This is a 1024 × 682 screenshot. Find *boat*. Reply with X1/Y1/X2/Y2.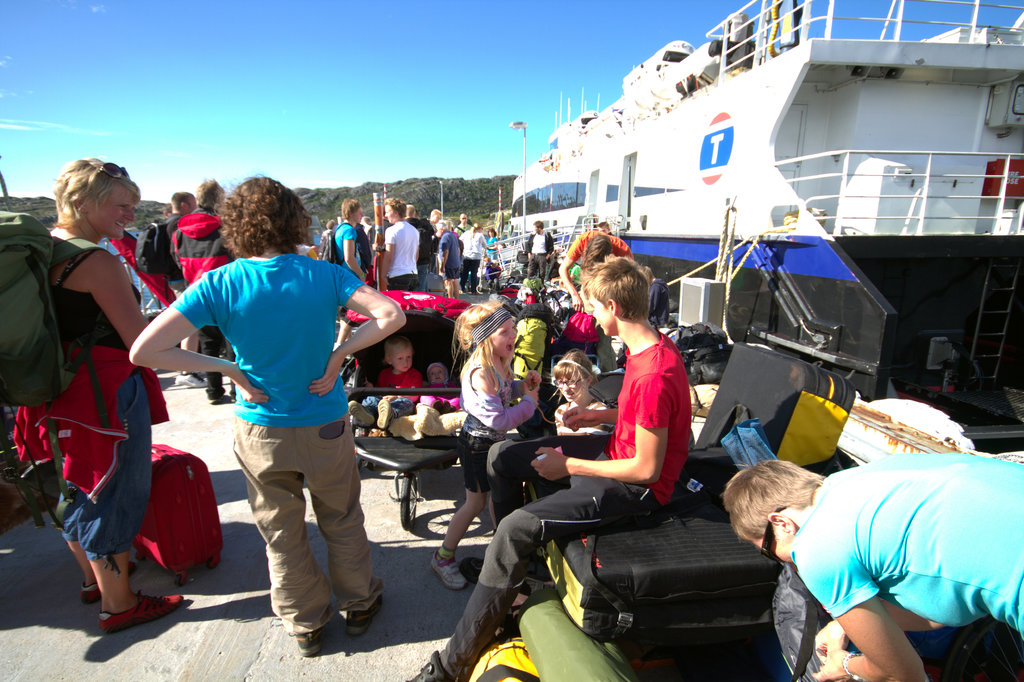
515/19/954/330.
